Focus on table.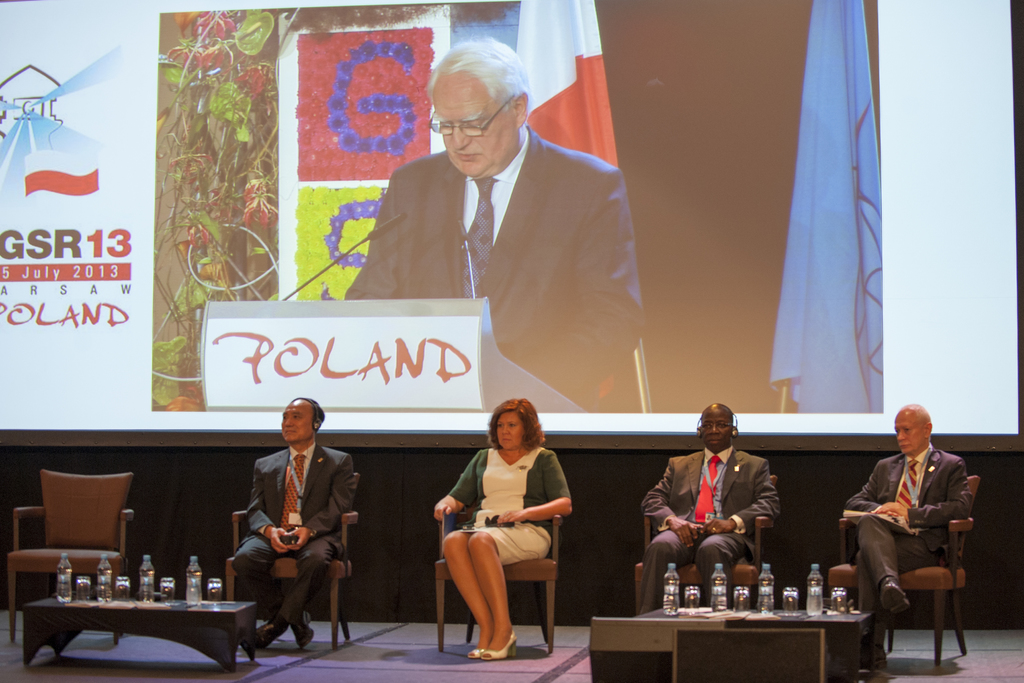
Focused at {"x1": 12, "y1": 579, "x2": 262, "y2": 677}.
